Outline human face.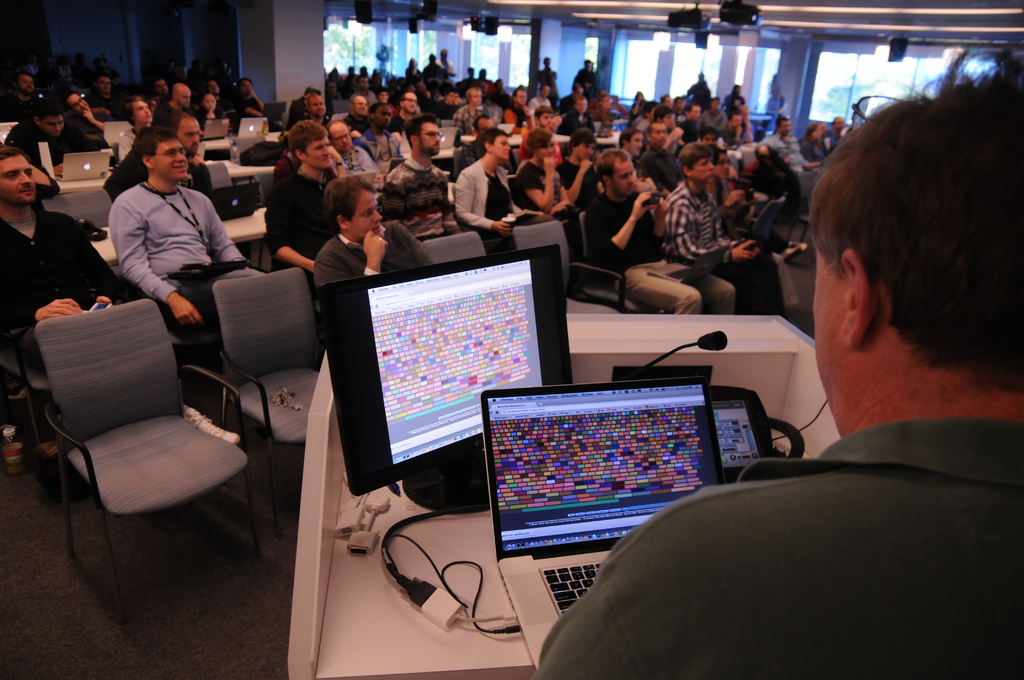
Outline: 329/125/350/150.
